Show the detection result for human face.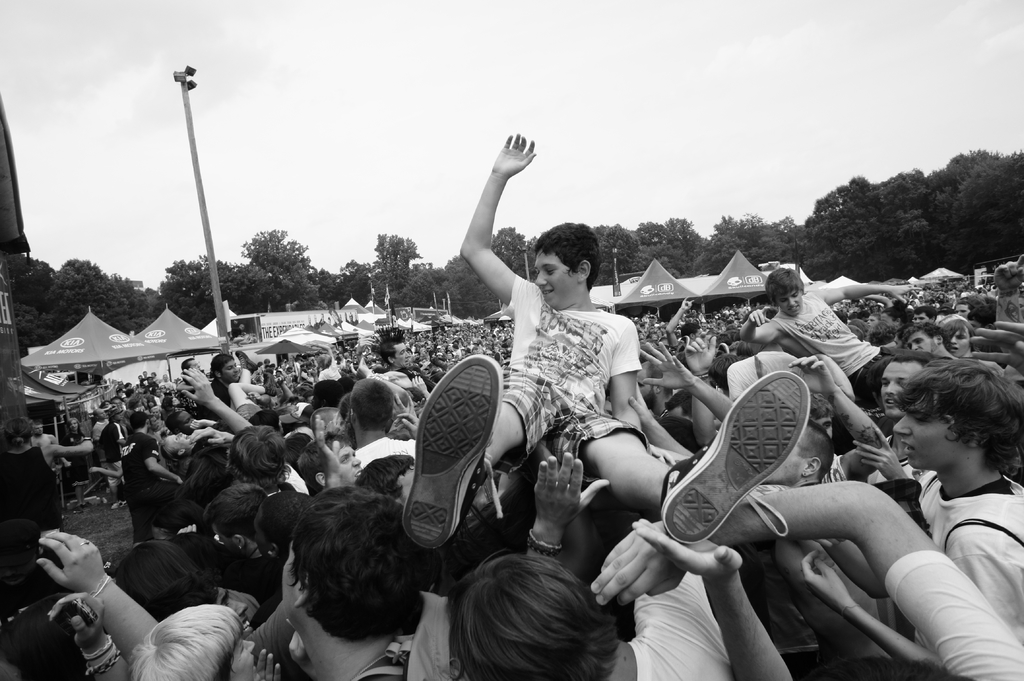
BBox(537, 251, 582, 311).
